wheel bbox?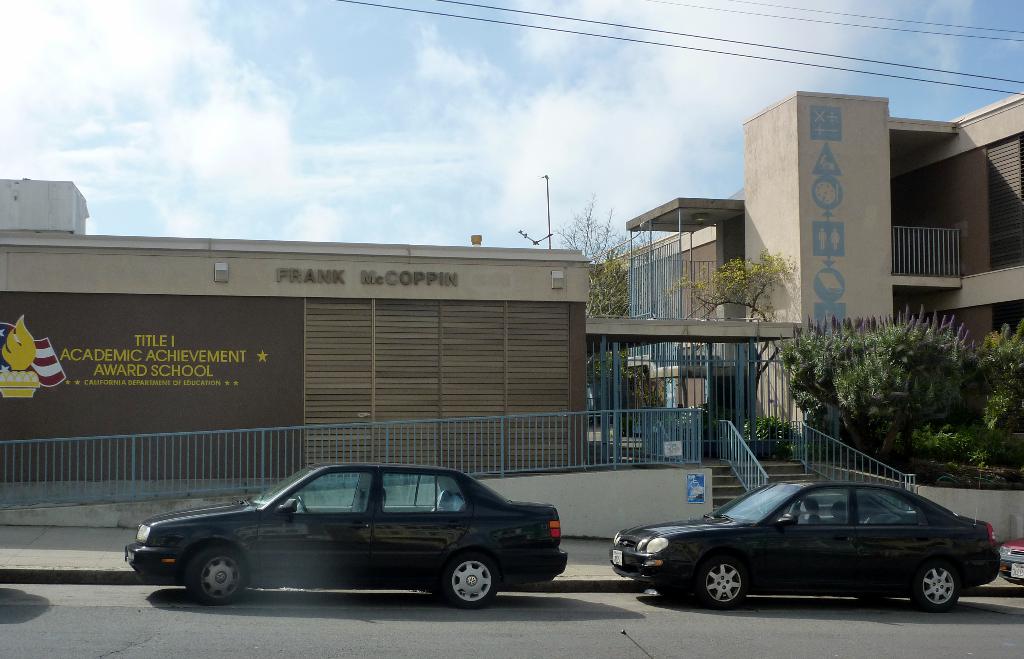
l=696, t=553, r=748, b=610
